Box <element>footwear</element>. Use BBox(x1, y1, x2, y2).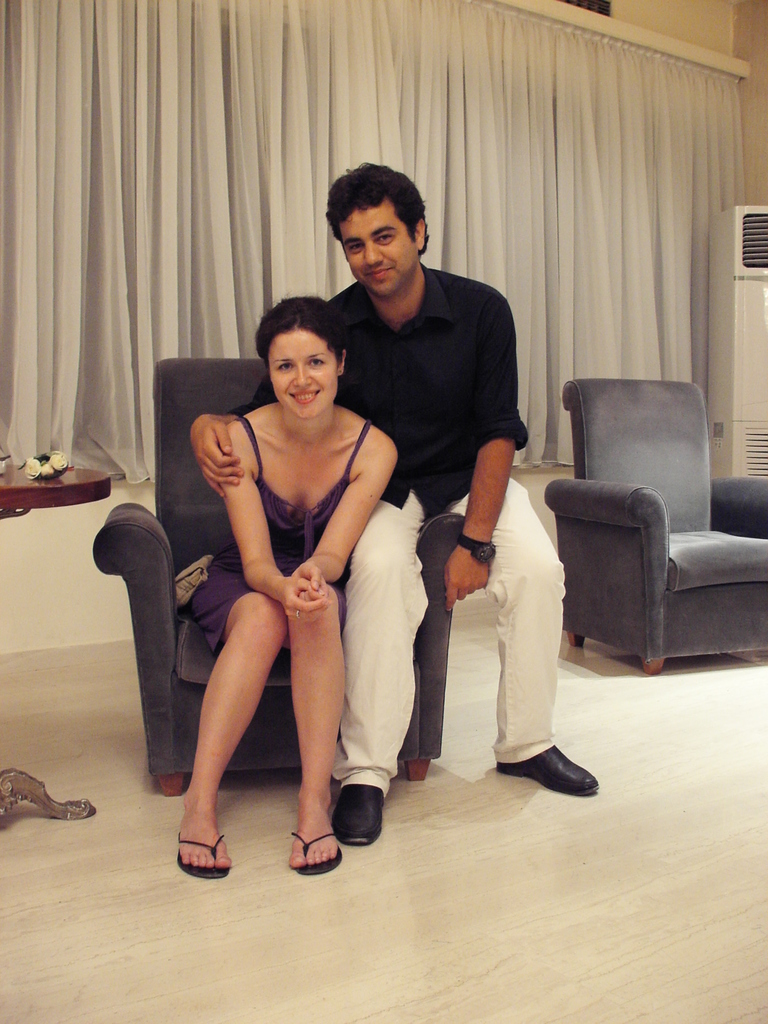
BBox(498, 733, 621, 796).
